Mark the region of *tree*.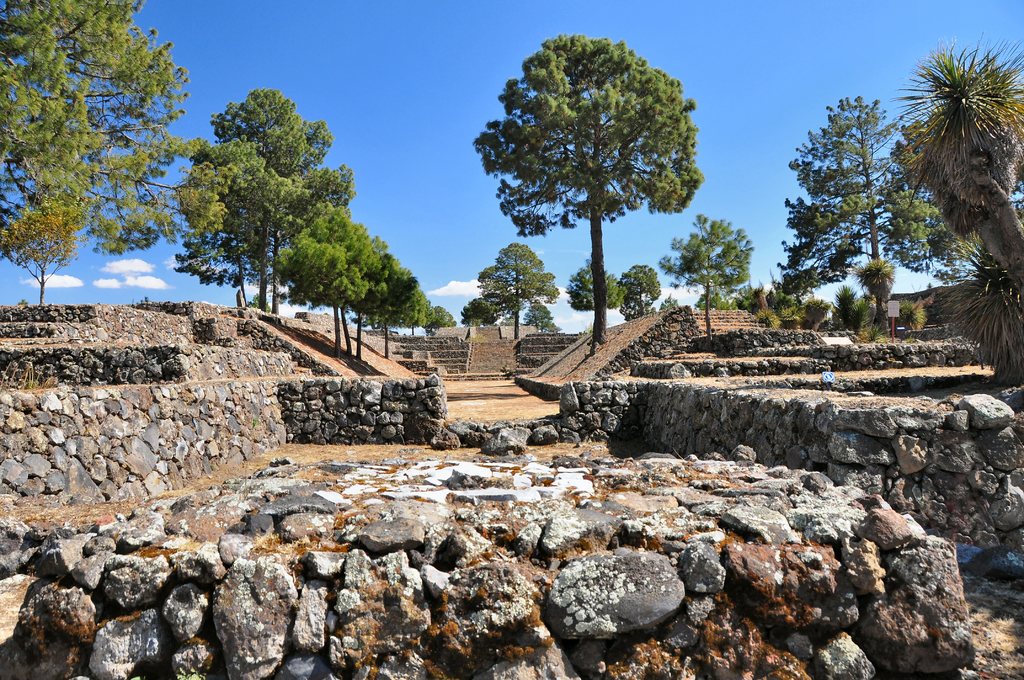
Region: {"left": 0, "top": 0, "right": 196, "bottom": 316}.
